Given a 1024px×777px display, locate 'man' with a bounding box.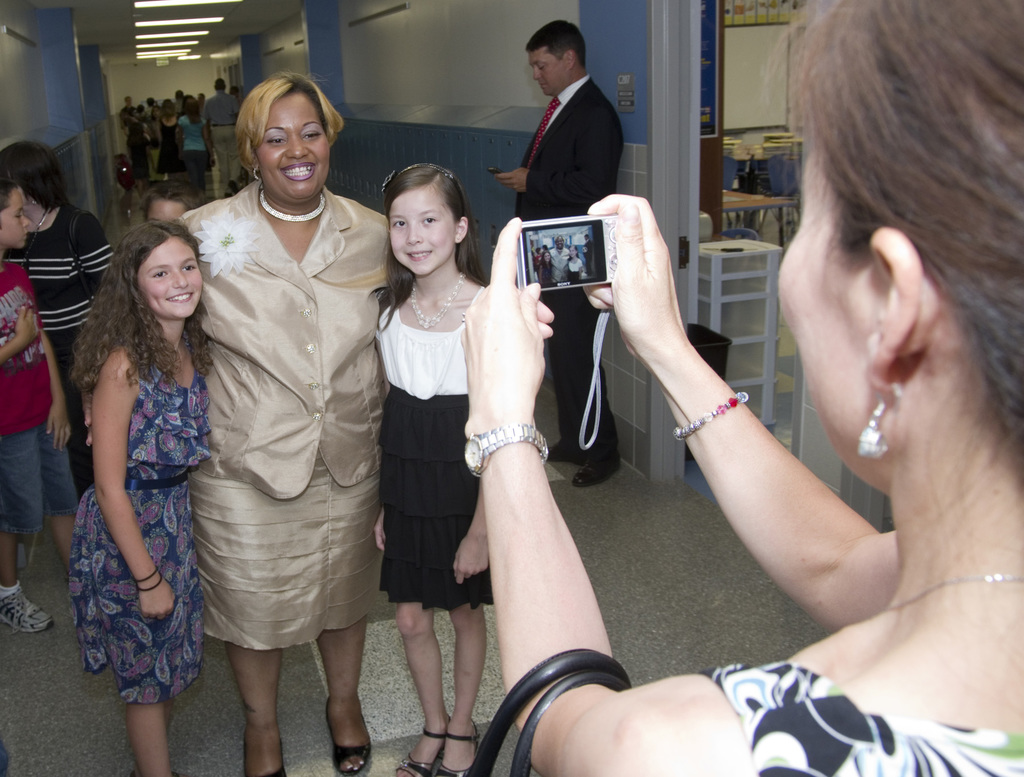
Located: [left=200, top=76, right=238, bottom=201].
